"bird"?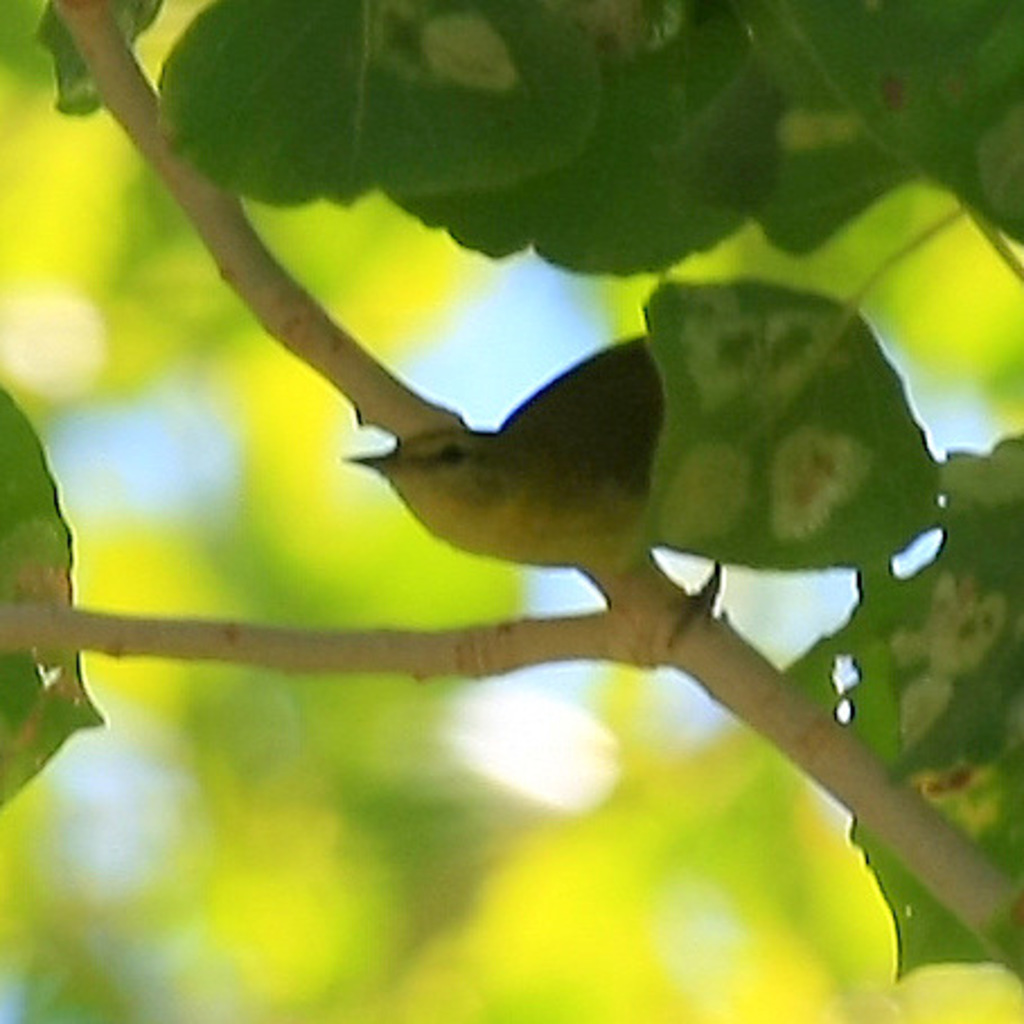
pyautogui.locateOnScreen(327, 311, 733, 668)
